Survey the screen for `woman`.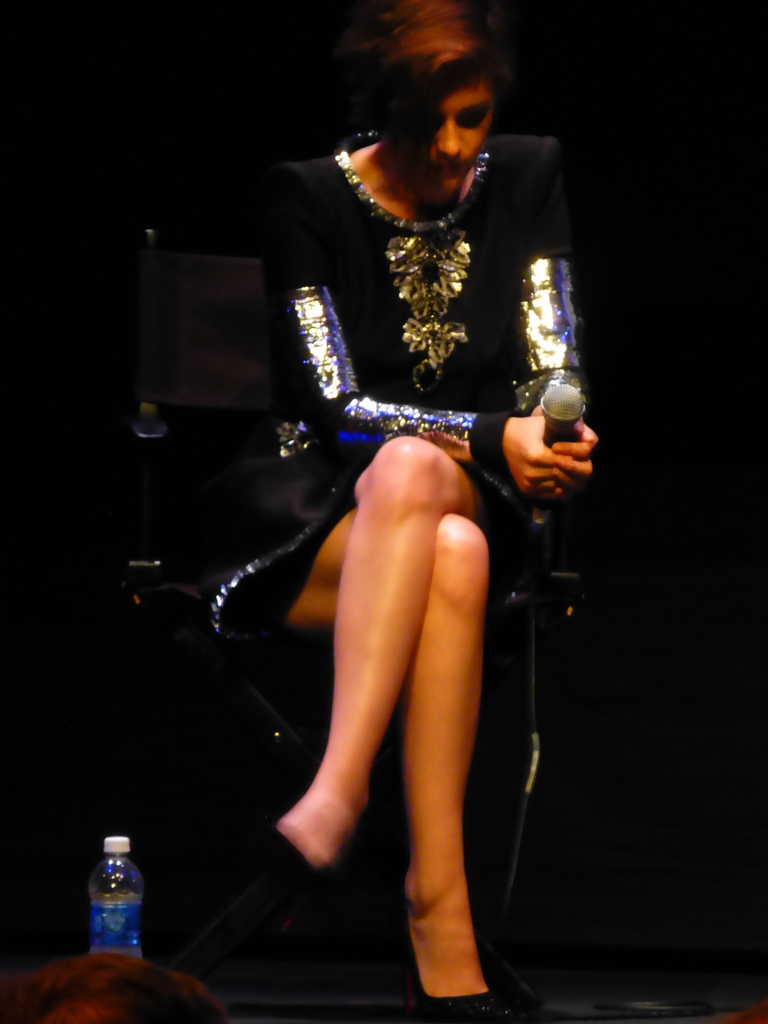
Survey found: box=[185, 22, 621, 1003].
